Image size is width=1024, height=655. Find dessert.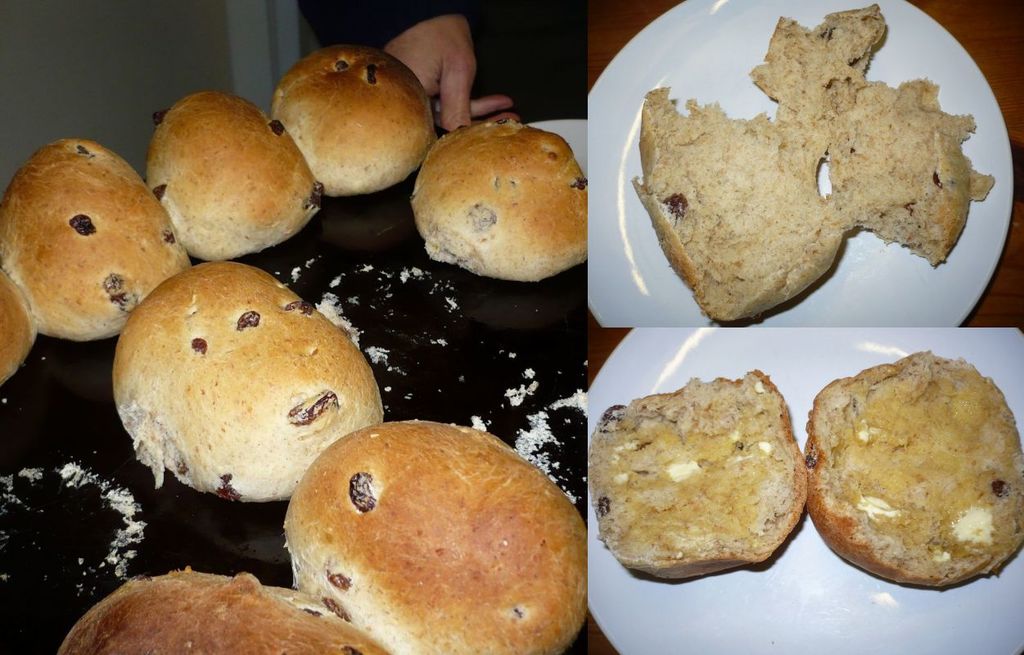
(286,424,584,654).
